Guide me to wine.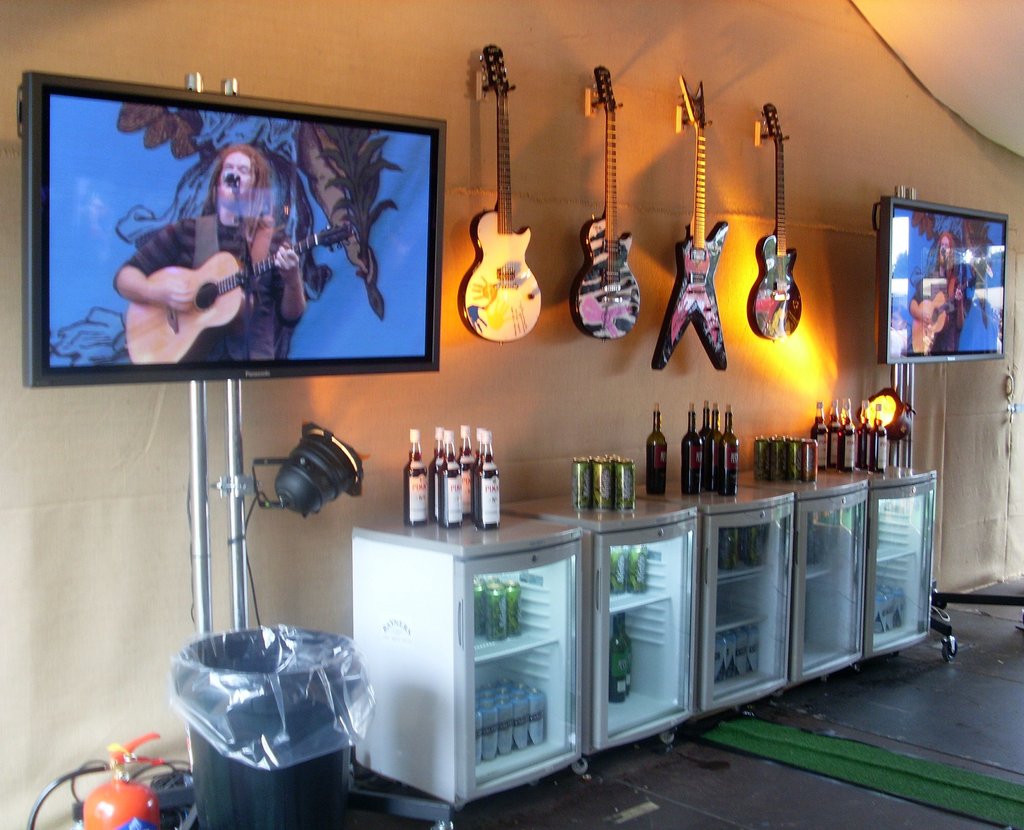
Guidance: x1=647, y1=400, x2=667, y2=498.
